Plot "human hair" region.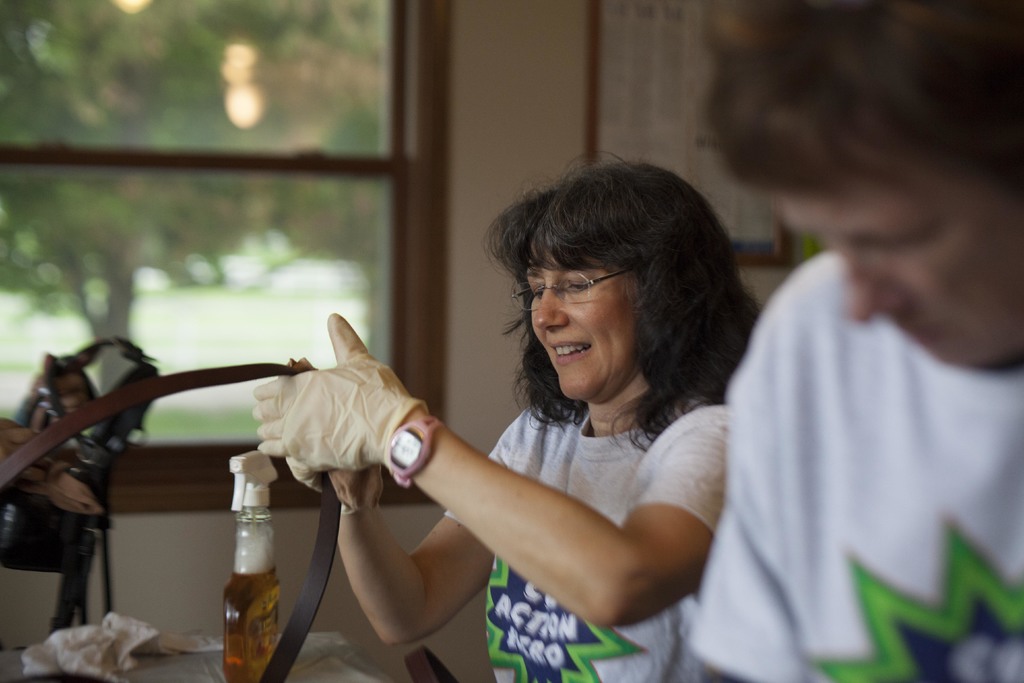
Plotted at Rect(692, 0, 1023, 210).
